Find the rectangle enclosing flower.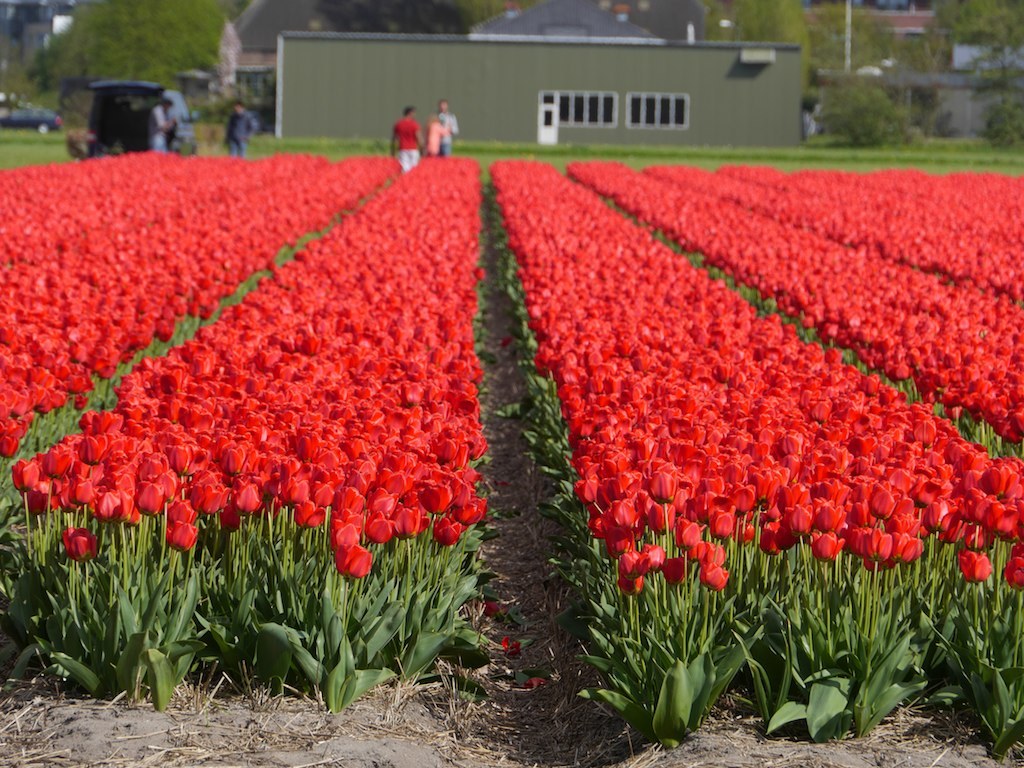
l=335, t=538, r=375, b=581.
